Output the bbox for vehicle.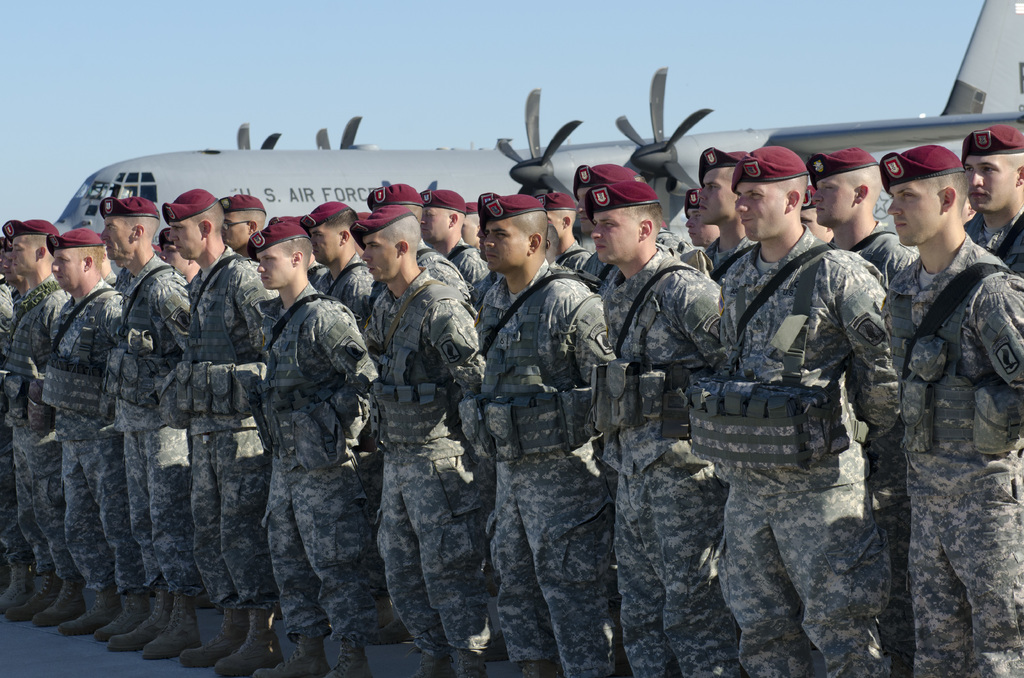
rect(56, 0, 1023, 281).
